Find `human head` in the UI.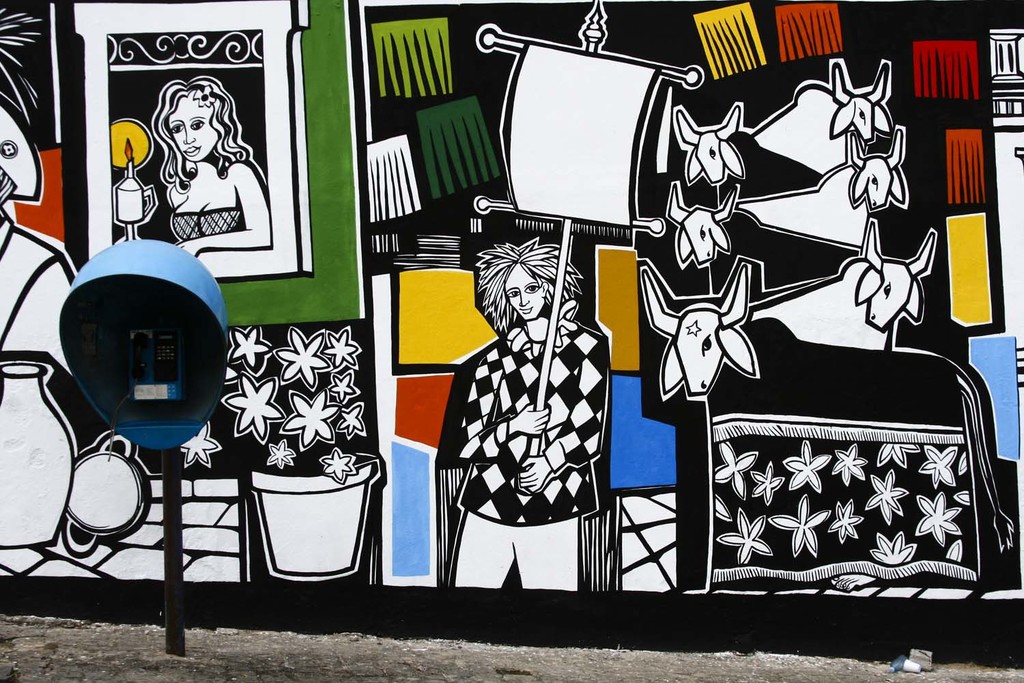
UI element at bbox=[154, 73, 235, 160].
